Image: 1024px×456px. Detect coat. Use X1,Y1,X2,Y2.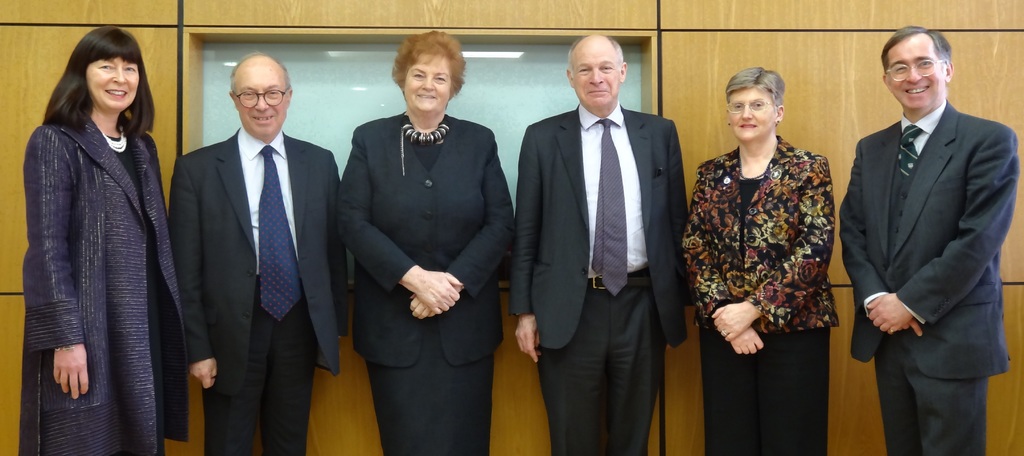
510,103,691,349.
